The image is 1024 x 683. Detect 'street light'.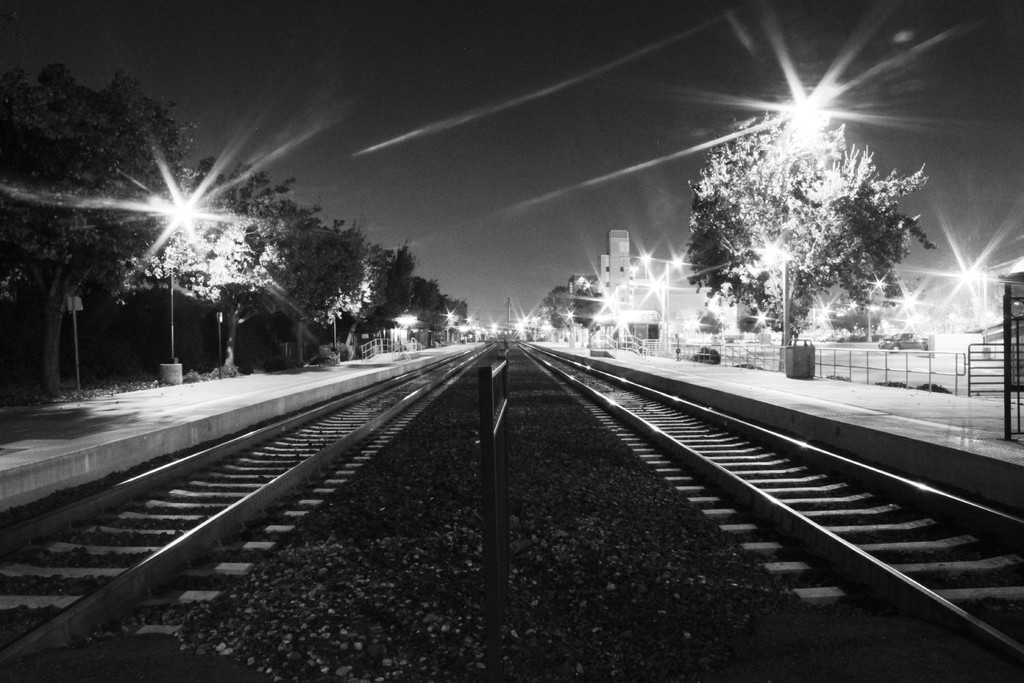
Detection: (616,283,628,313).
